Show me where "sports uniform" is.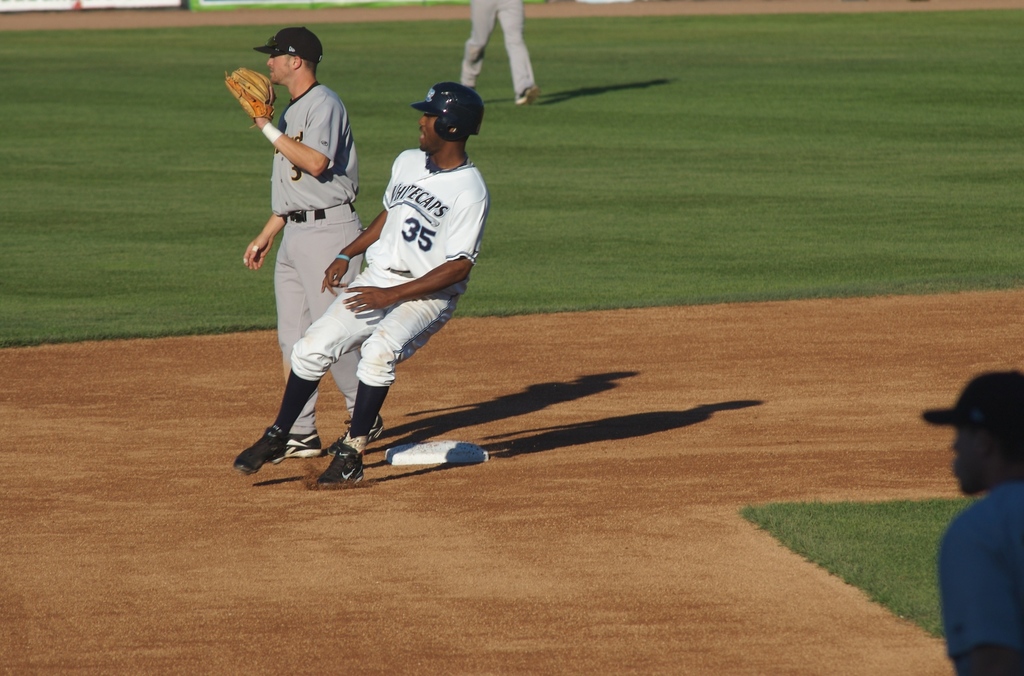
"sports uniform" is at <region>269, 81, 367, 437</region>.
